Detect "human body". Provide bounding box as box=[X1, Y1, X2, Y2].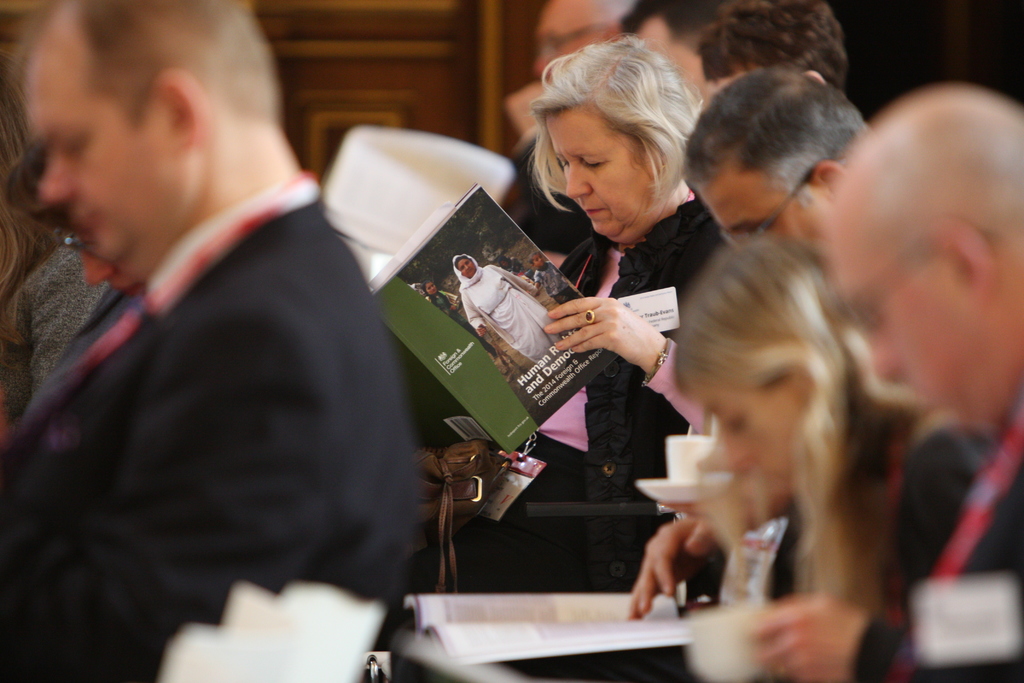
box=[429, 288, 499, 362].
